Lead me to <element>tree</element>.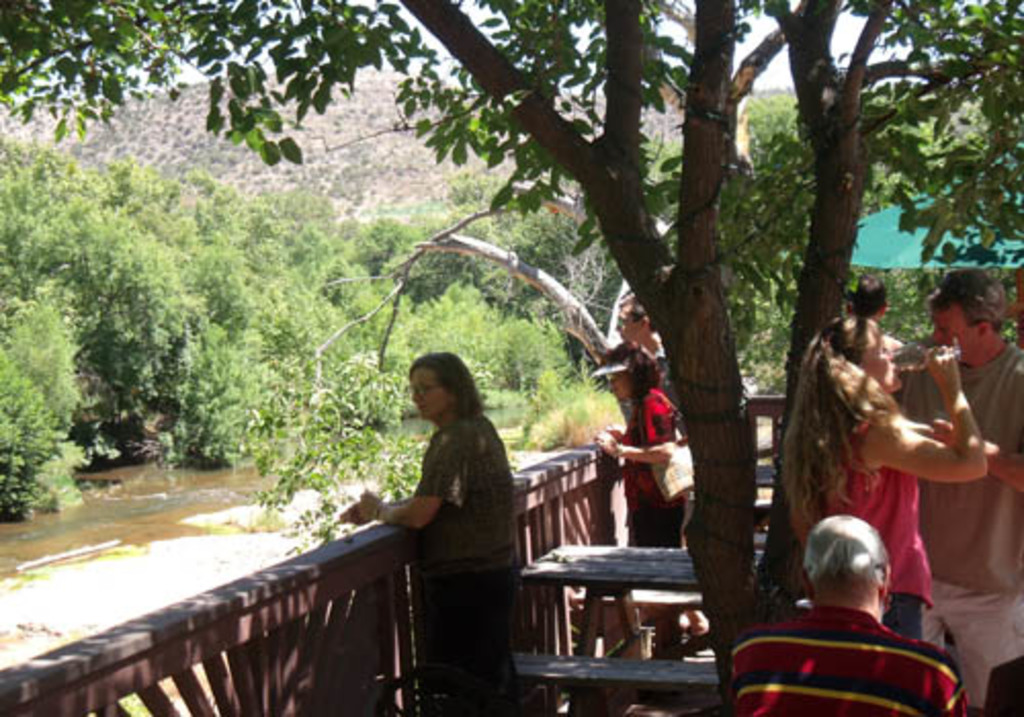
Lead to {"x1": 418, "y1": 176, "x2": 676, "y2": 440}.
